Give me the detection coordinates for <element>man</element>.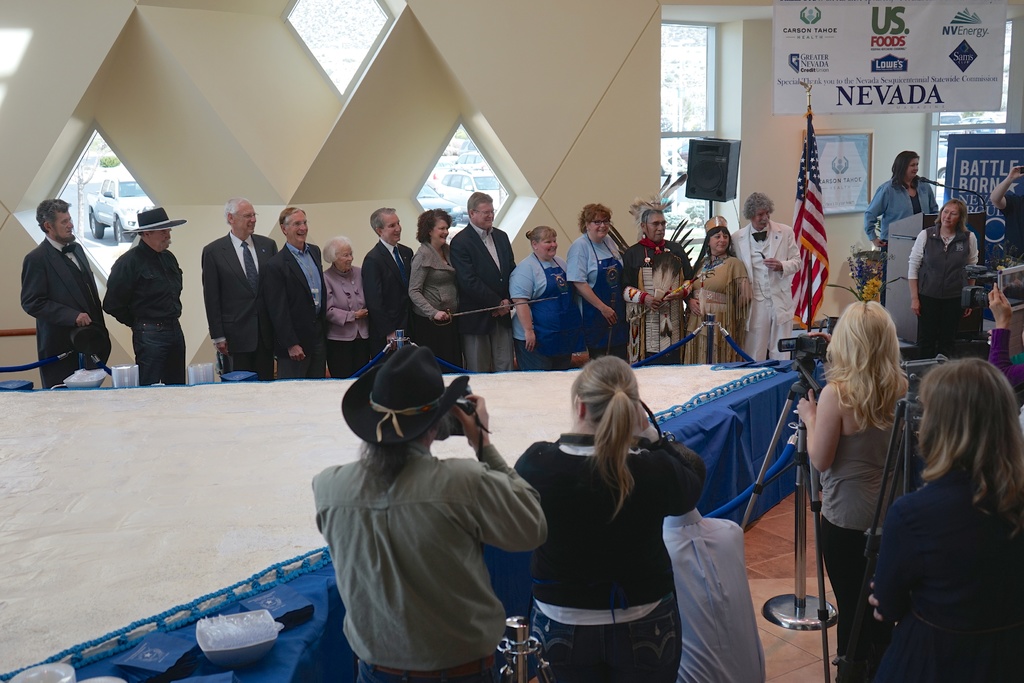
detection(101, 207, 189, 388).
